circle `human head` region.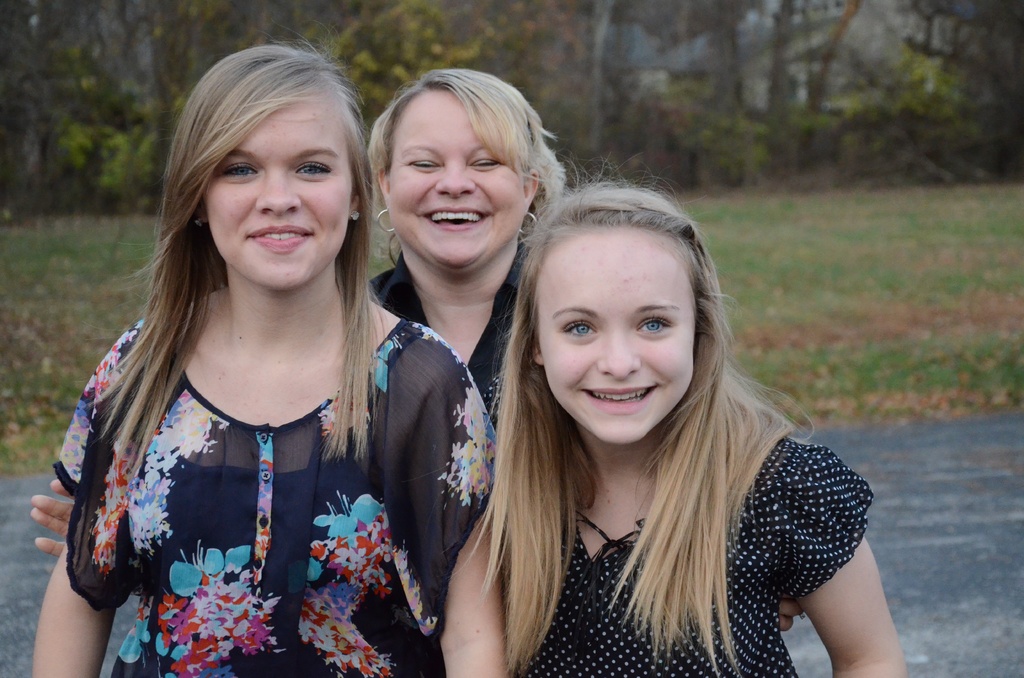
Region: <region>180, 45, 374, 297</region>.
